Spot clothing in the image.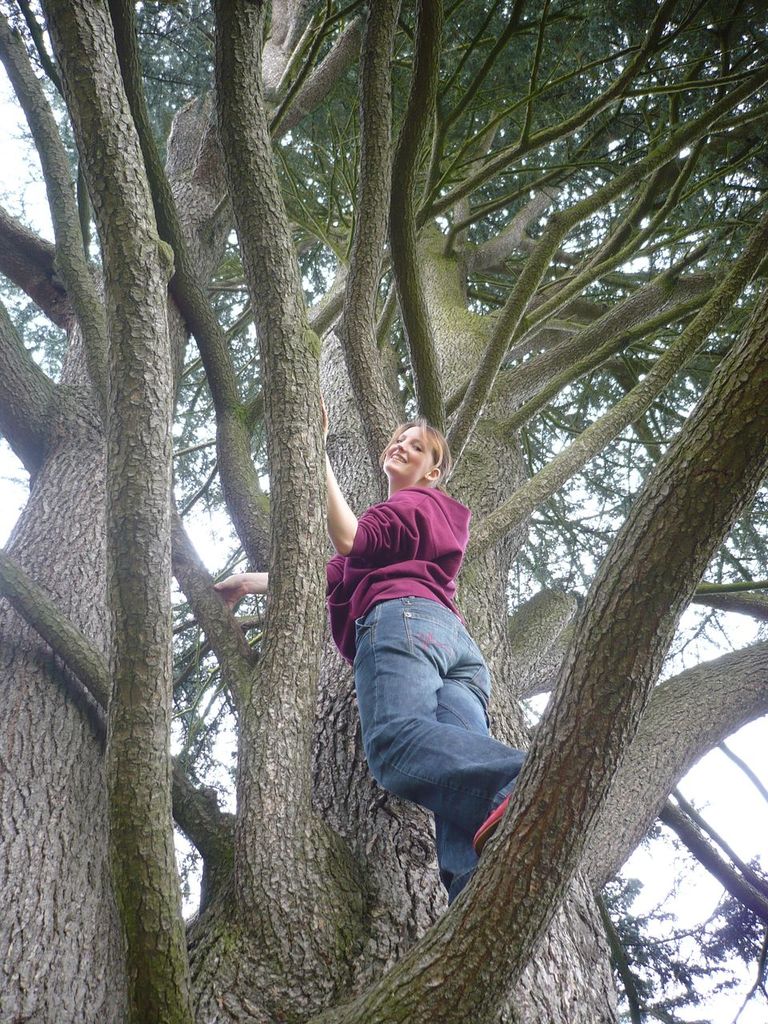
clothing found at 319 443 530 845.
